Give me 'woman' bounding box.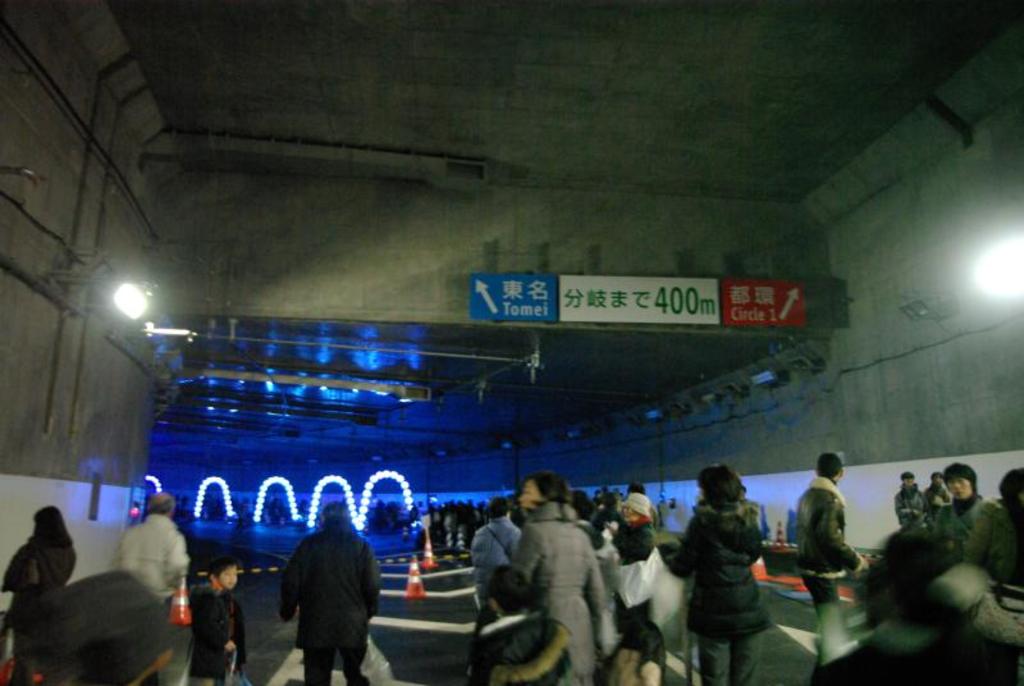
box=[673, 459, 788, 672].
